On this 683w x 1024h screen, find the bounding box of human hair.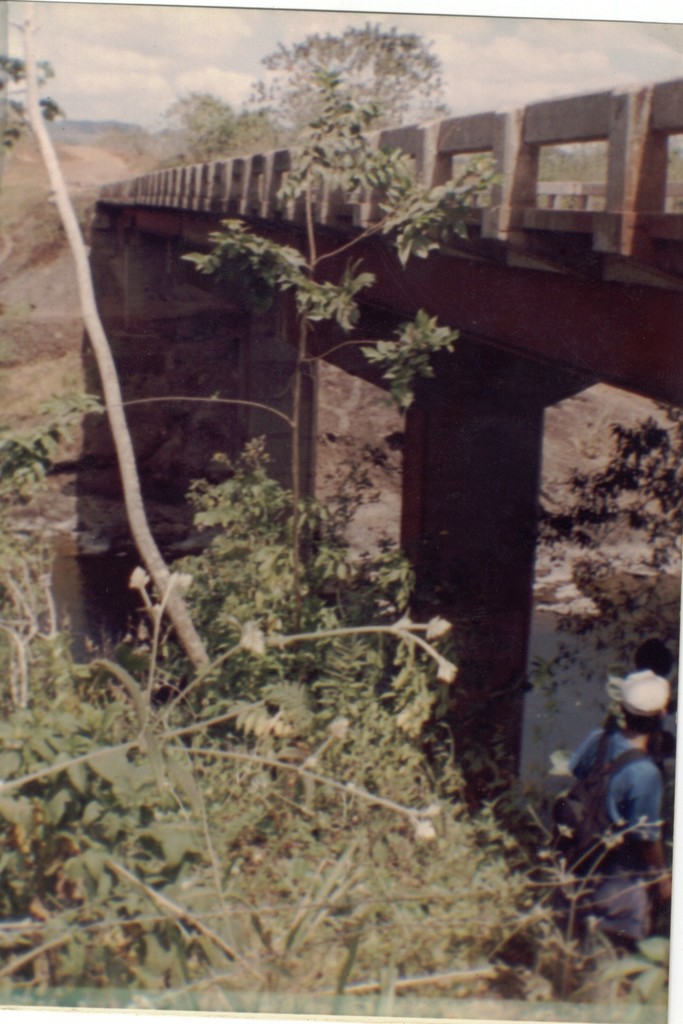
Bounding box: left=623, top=710, right=659, bottom=725.
